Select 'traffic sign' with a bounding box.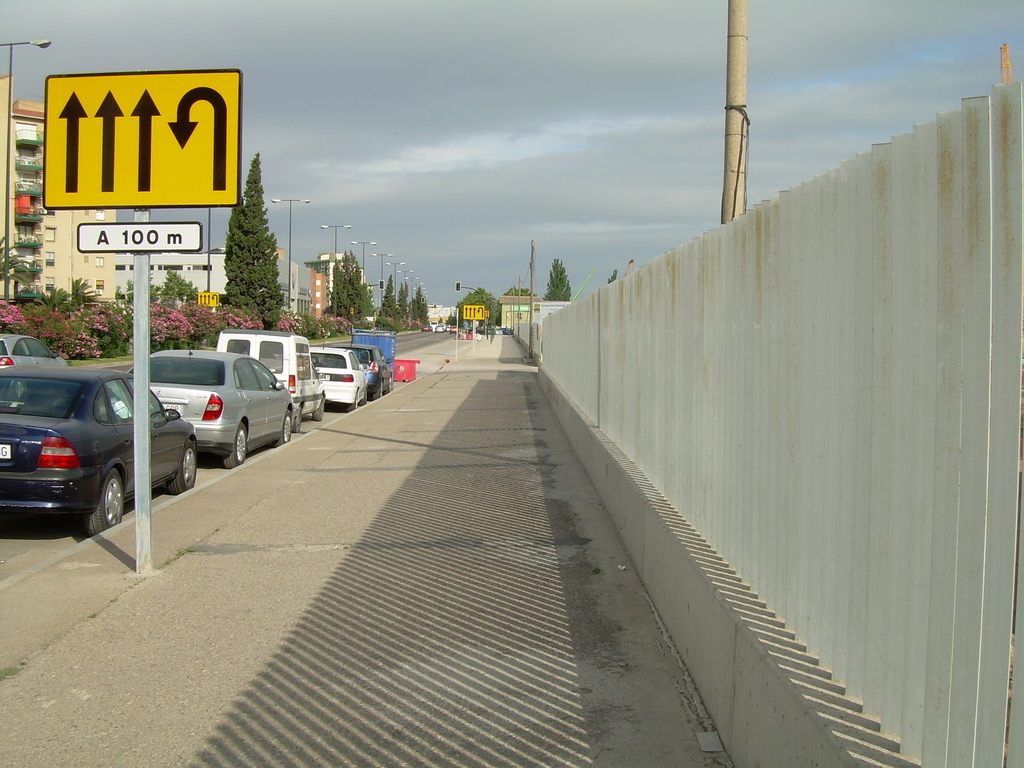
(left=196, top=292, right=219, bottom=308).
